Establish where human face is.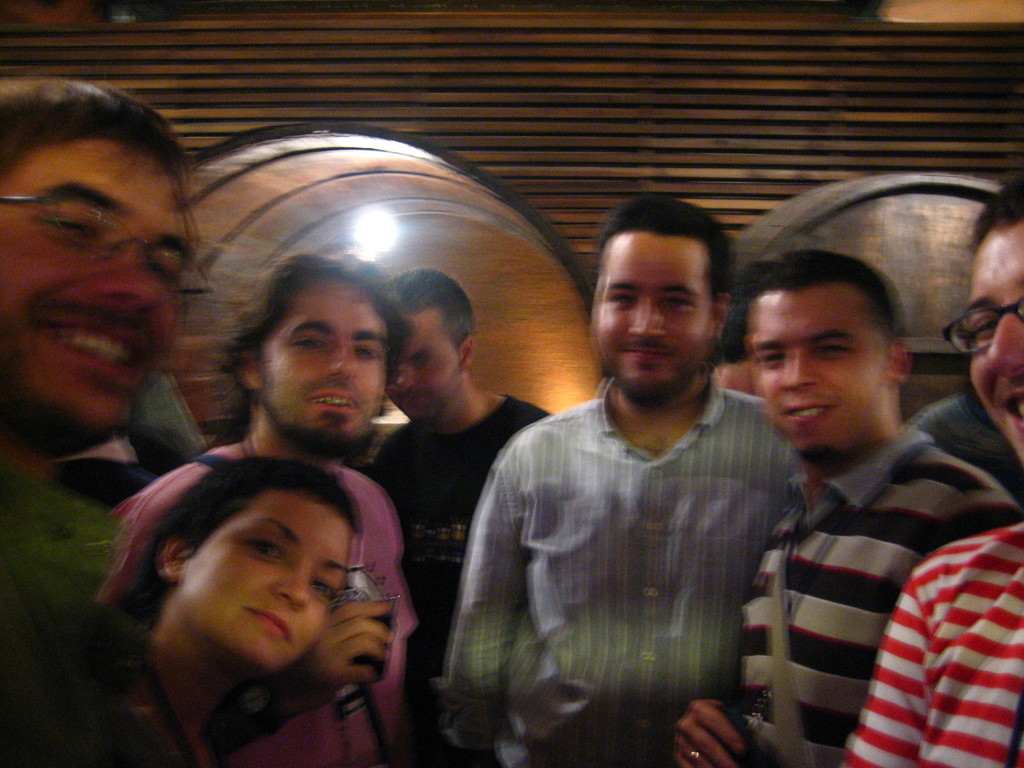
Established at pyautogui.locateOnScreen(4, 140, 198, 438).
